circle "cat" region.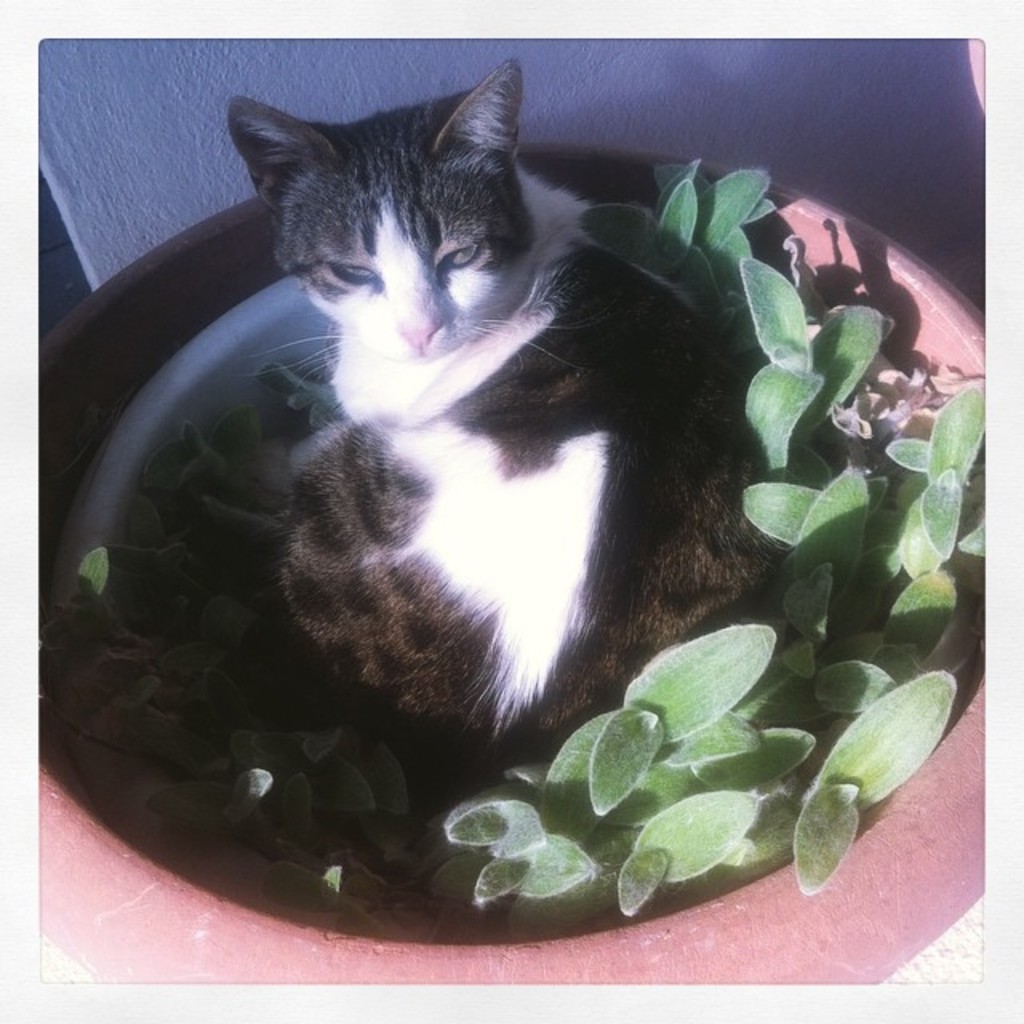
Region: (x1=218, y1=43, x2=768, y2=765).
